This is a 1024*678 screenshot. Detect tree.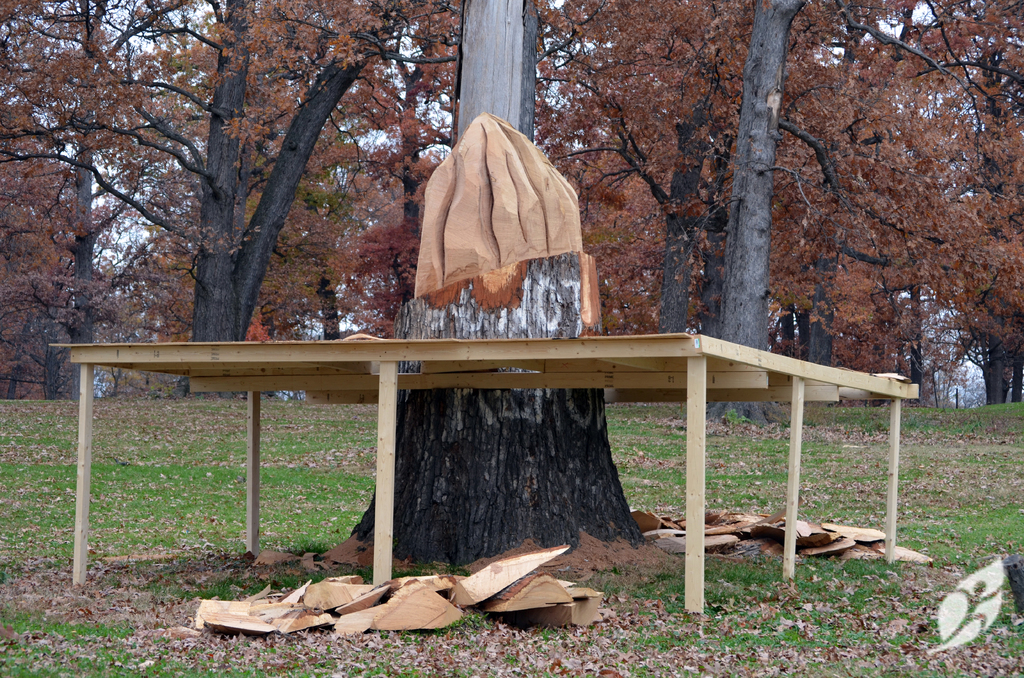
(537,0,762,334).
